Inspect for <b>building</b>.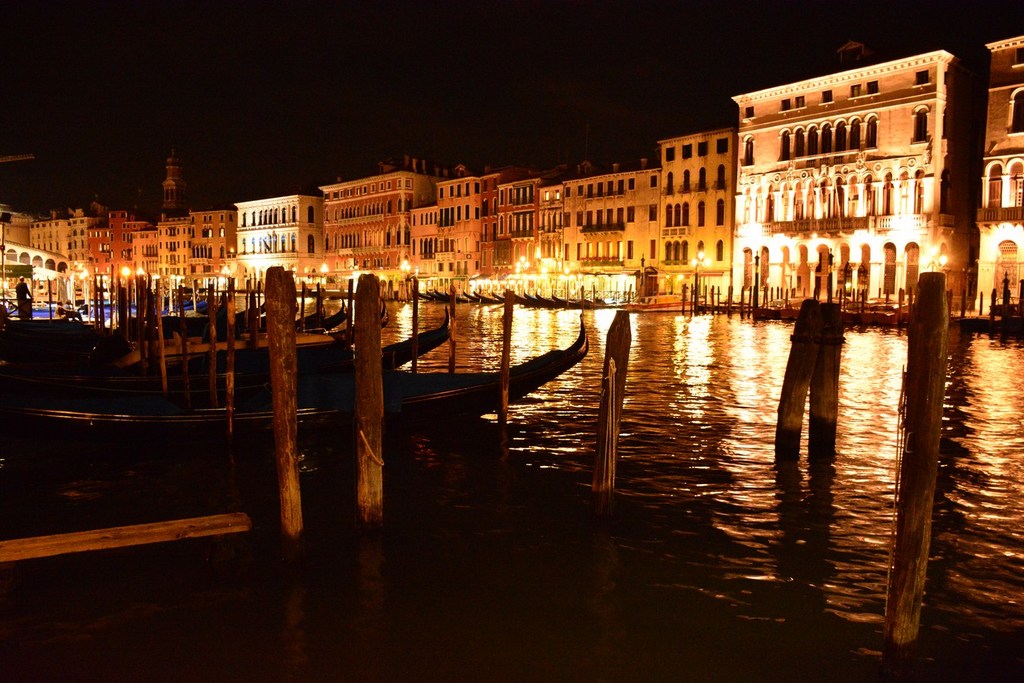
Inspection: <box>240,187,320,288</box>.
